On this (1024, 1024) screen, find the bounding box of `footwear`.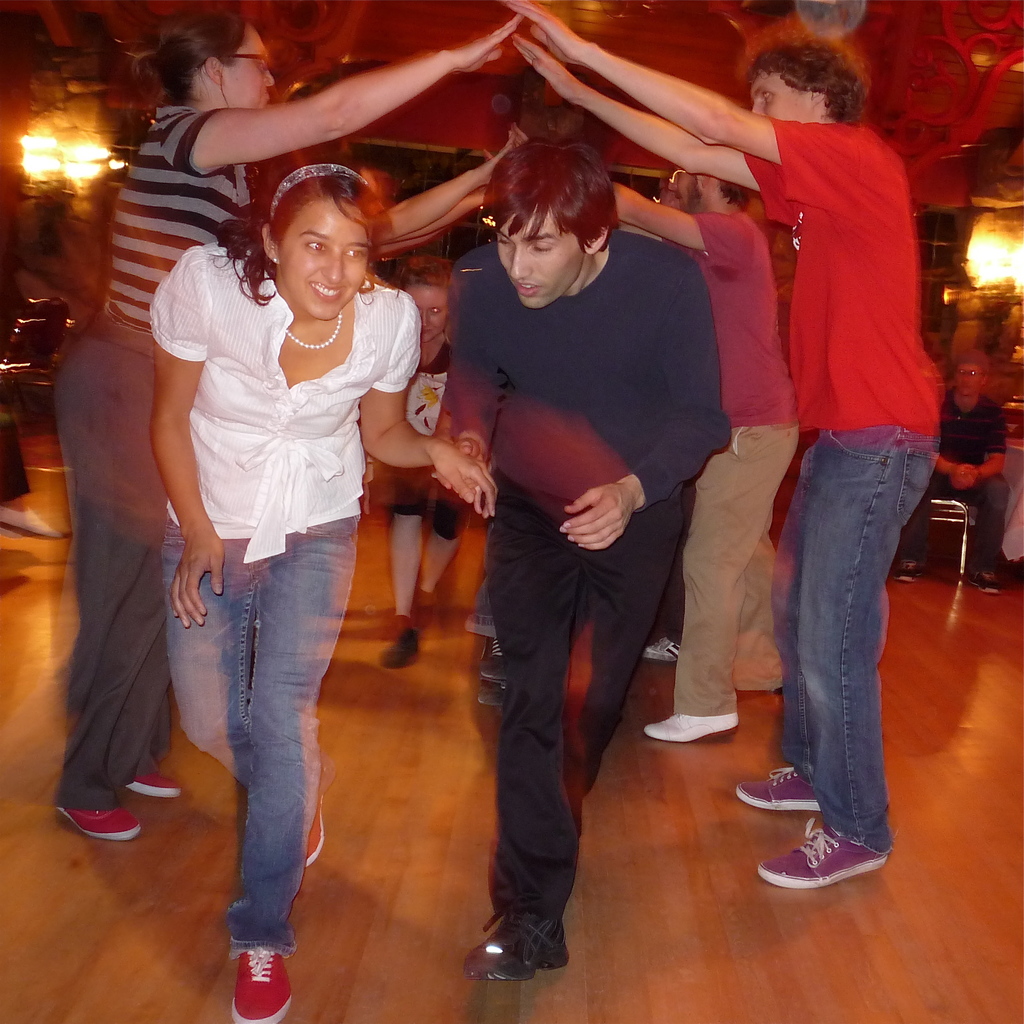
Bounding box: <box>735,765,824,816</box>.
